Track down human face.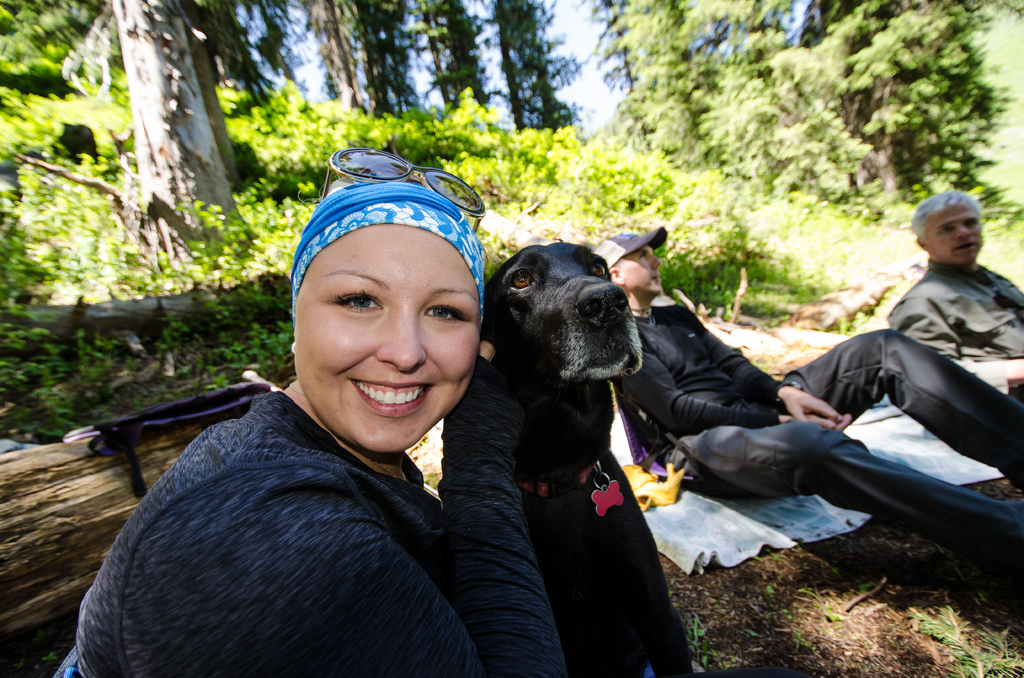
Tracked to pyautogui.locateOnScreen(284, 214, 477, 444).
